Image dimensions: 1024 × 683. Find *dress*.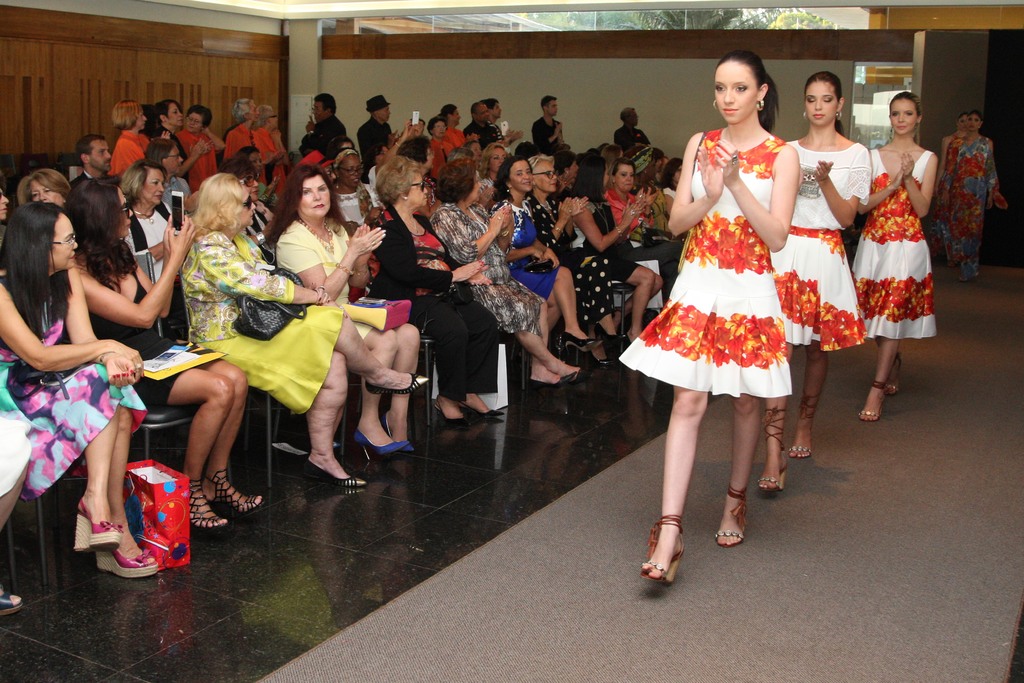
429/199/640/322.
